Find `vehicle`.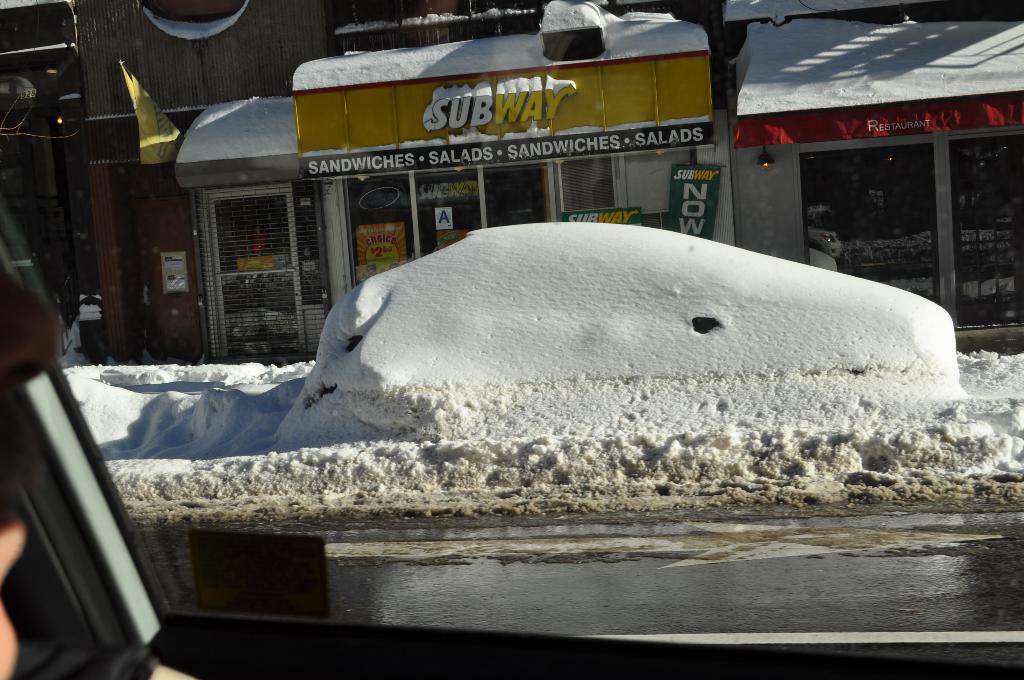
(0, 198, 1023, 679).
